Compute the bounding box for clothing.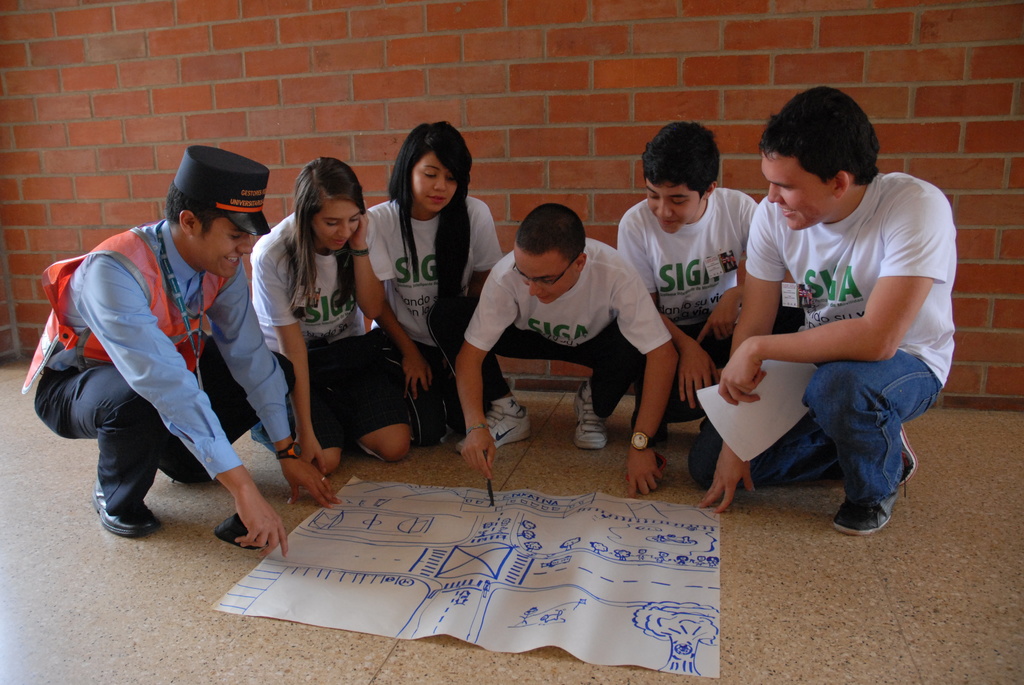
[x1=250, y1=214, x2=411, y2=449].
